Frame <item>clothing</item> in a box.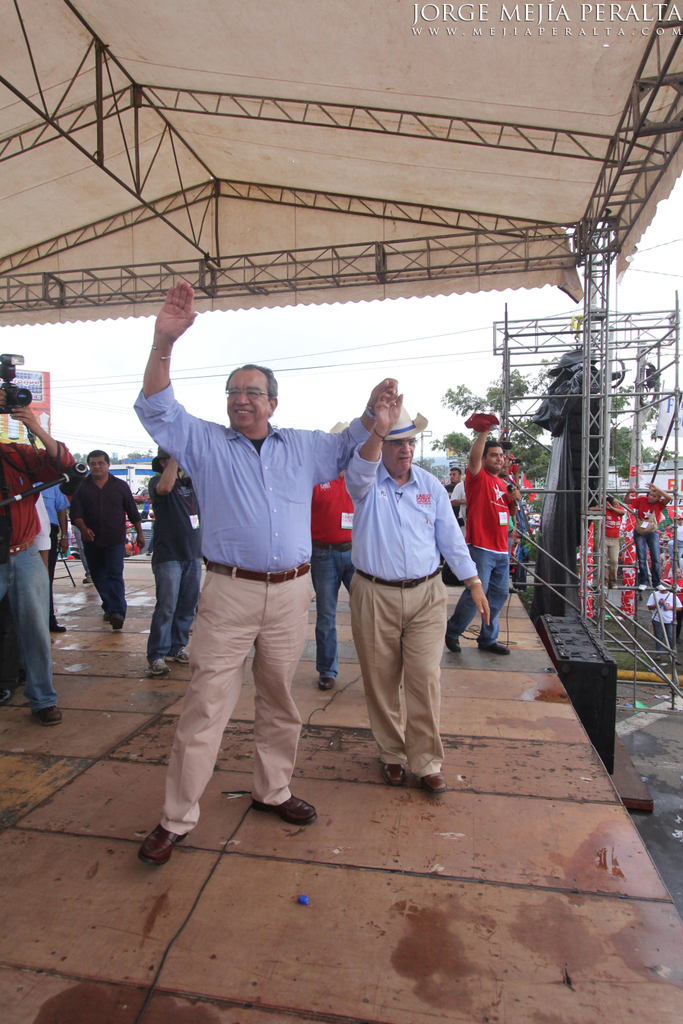
(x1=143, y1=468, x2=206, y2=659).
